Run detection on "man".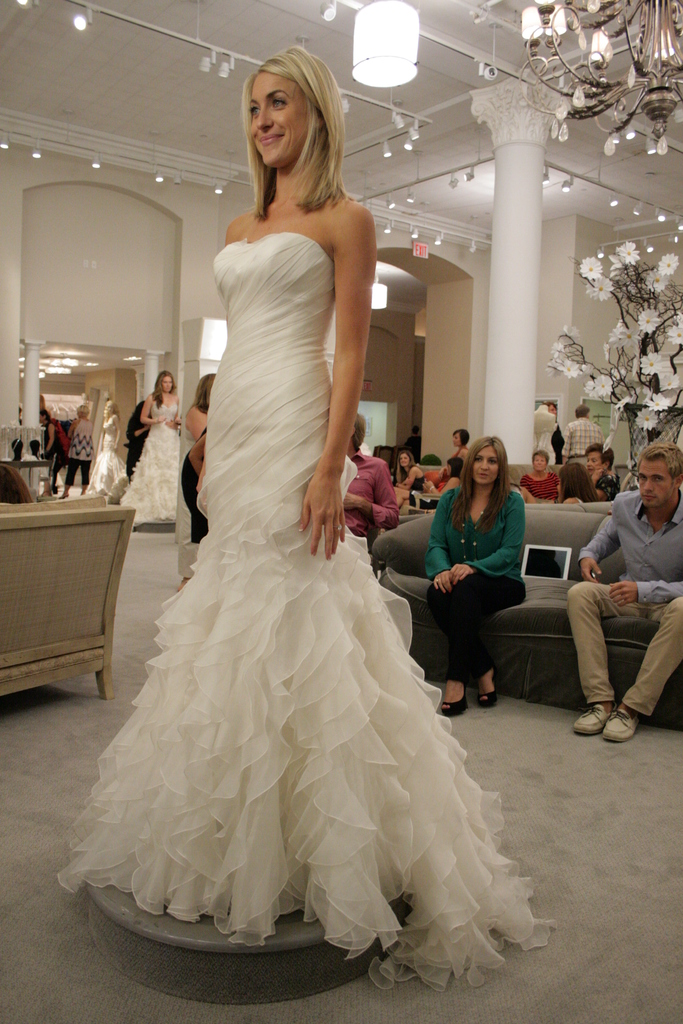
Result: bbox(567, 440, 682, 751).
